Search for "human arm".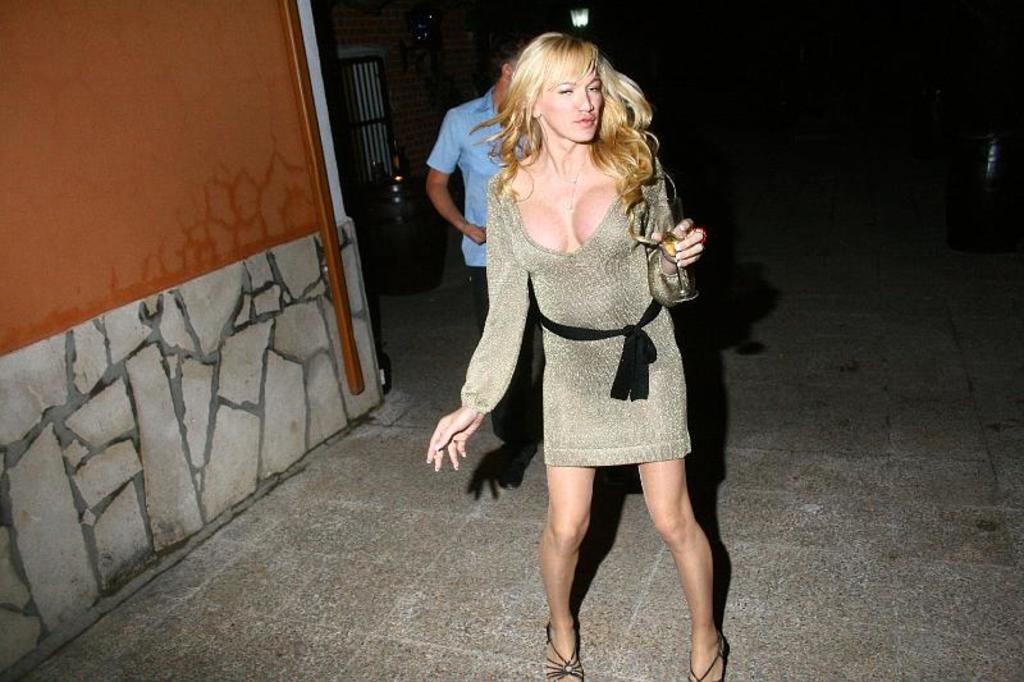
Found at <region>634, 151, 710, 306</region>.
